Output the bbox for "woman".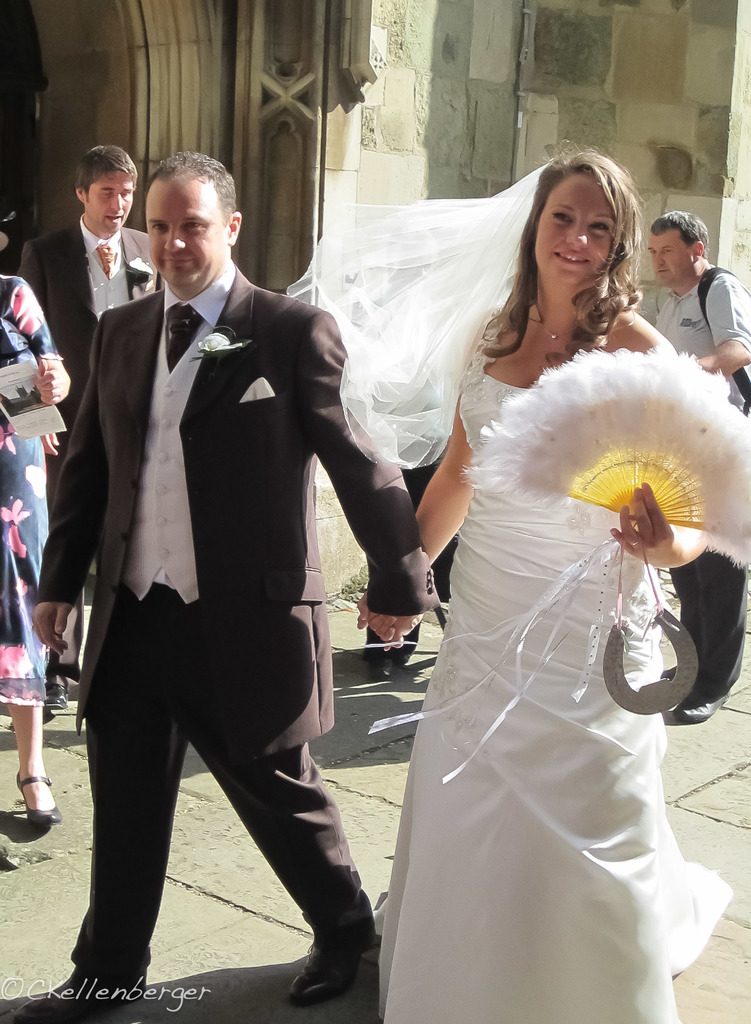
x1=280, y1=143, x2=731, y2=1023.
